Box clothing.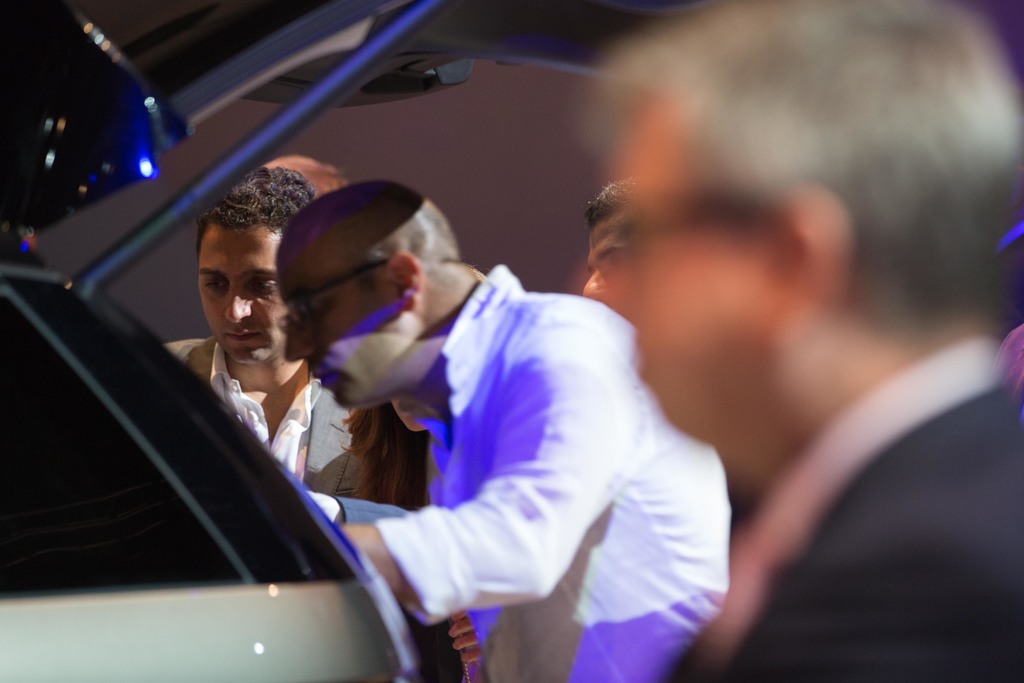
(349,262,729,682).
